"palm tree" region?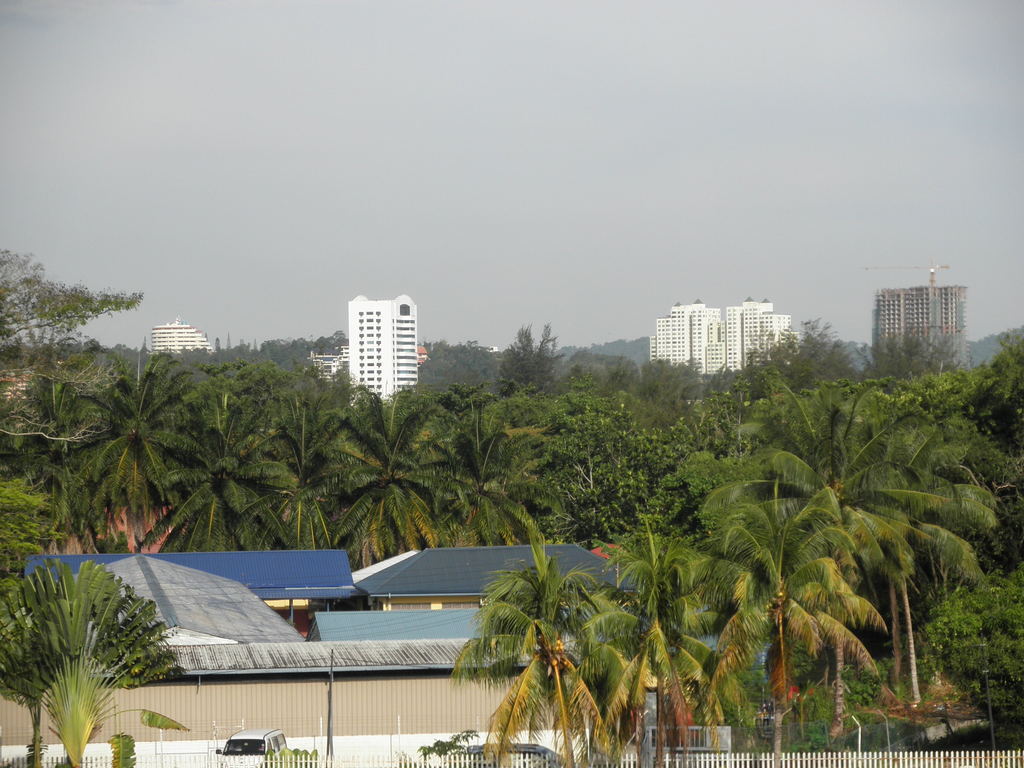
(445,403,532,538)
